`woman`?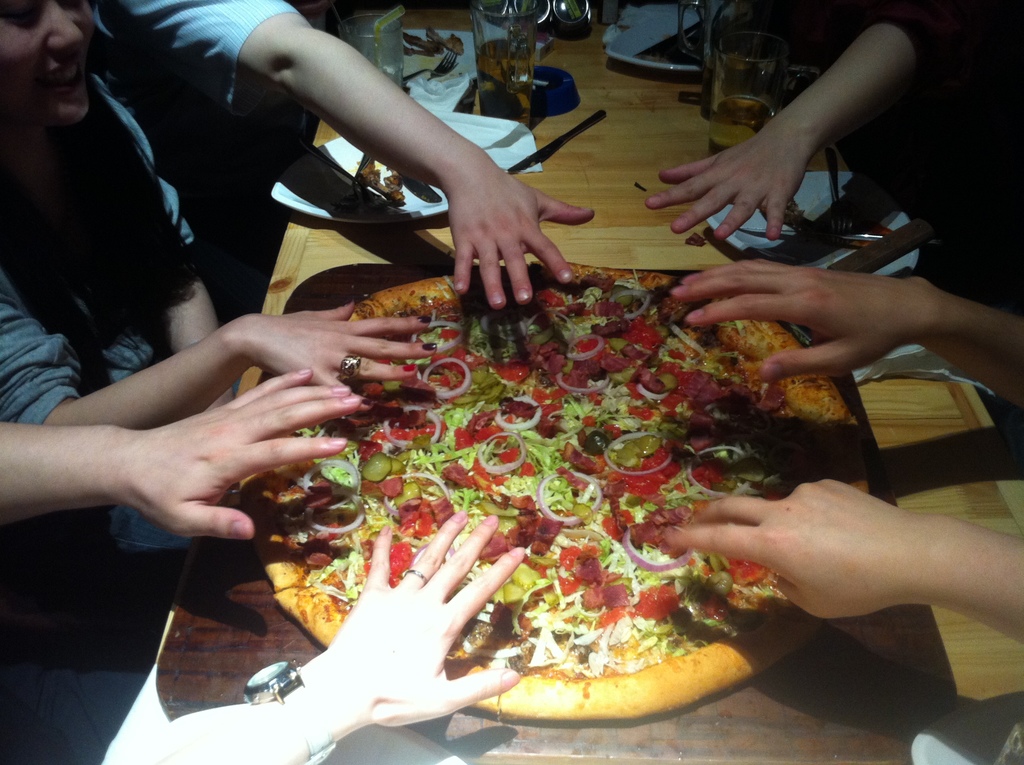
{"x1": 0, "y1": 0, "x2": 245, "y2": 588}
